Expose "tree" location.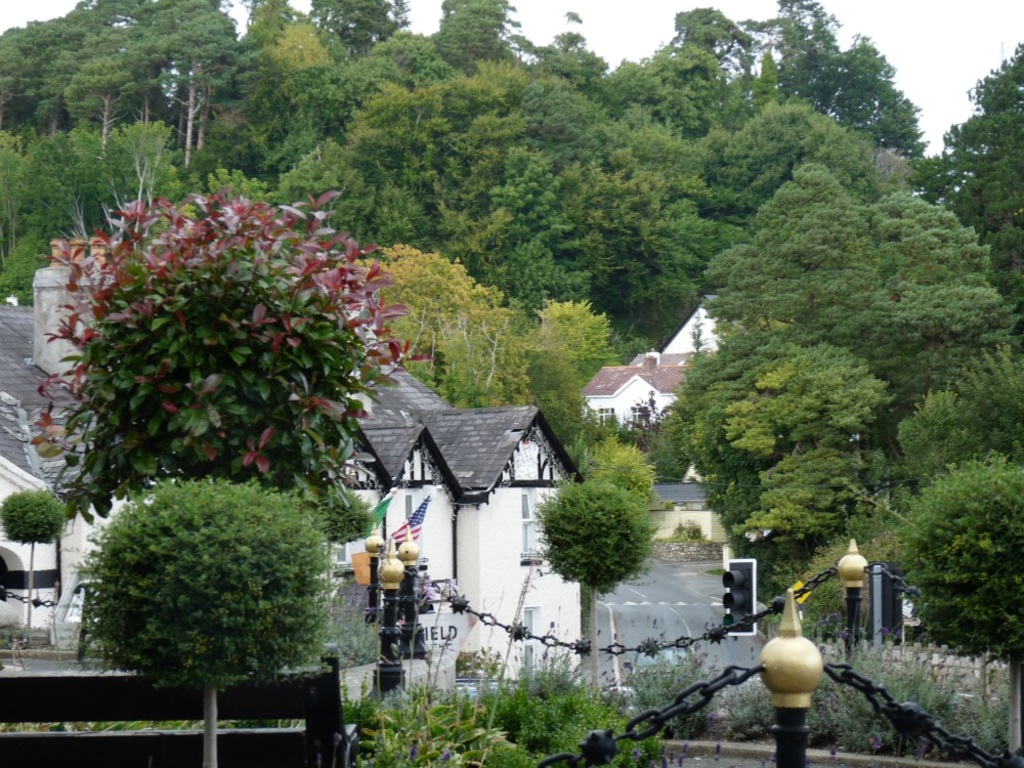
Exposed at bbox(61, 49, 140, 159).
